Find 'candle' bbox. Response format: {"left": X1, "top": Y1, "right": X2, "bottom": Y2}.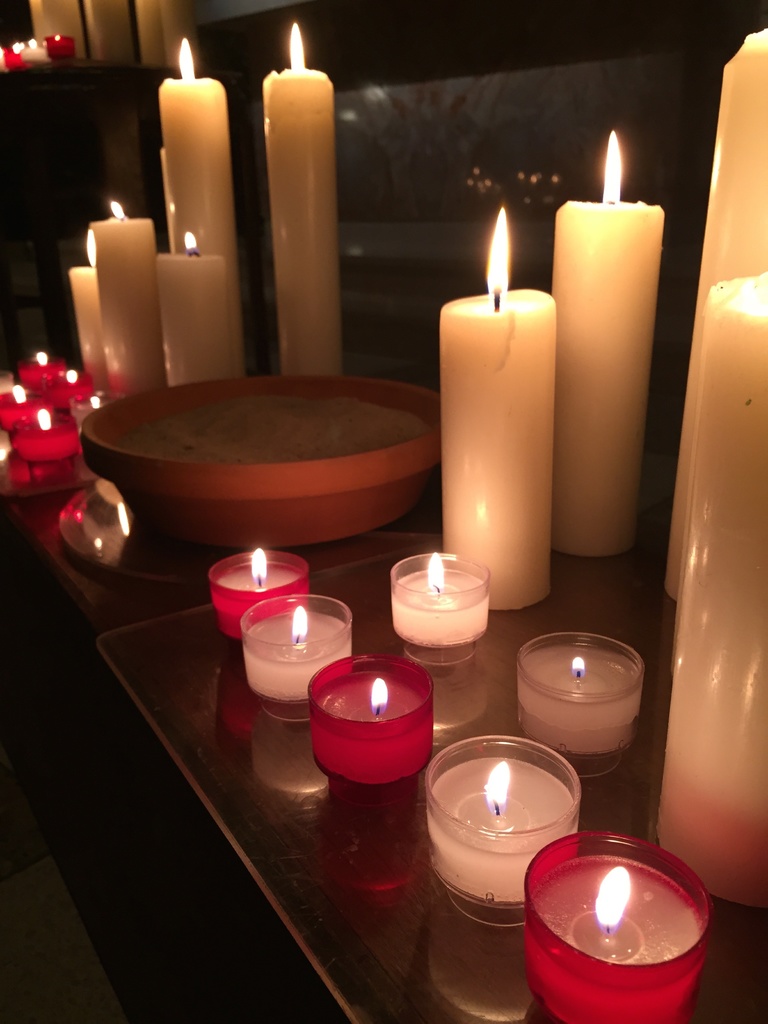
{"left": 25, "top": 40, "right": 43, "bottom": 61}.
